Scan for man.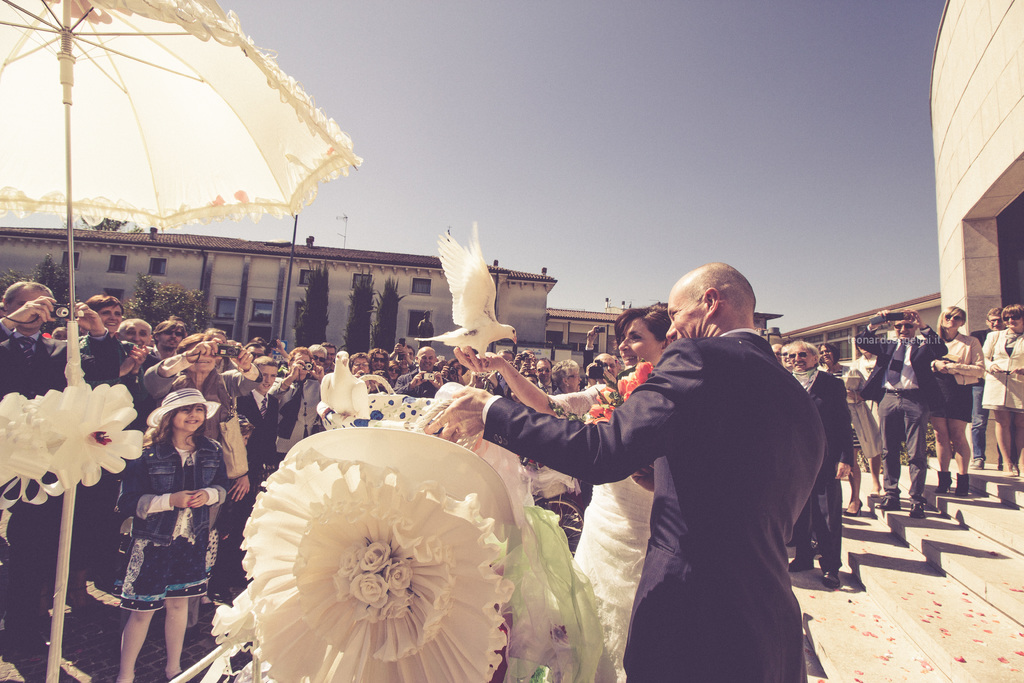
Scan result: rect(152, 313, 186, 357).
